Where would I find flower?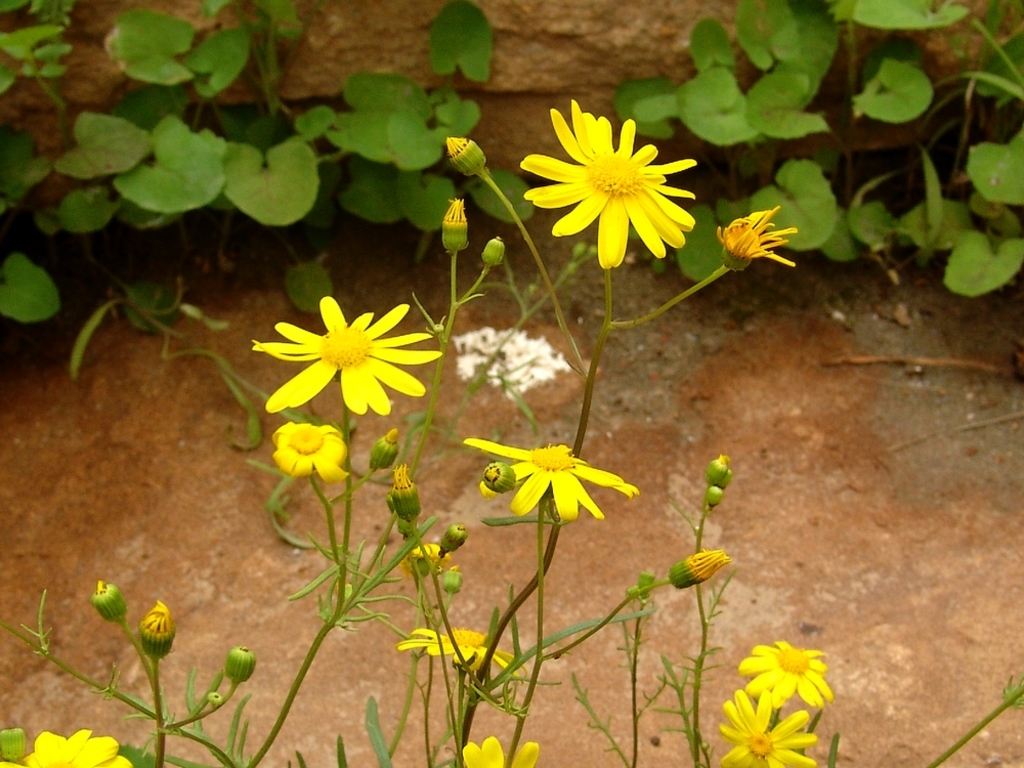
At 393,624,529,682.
